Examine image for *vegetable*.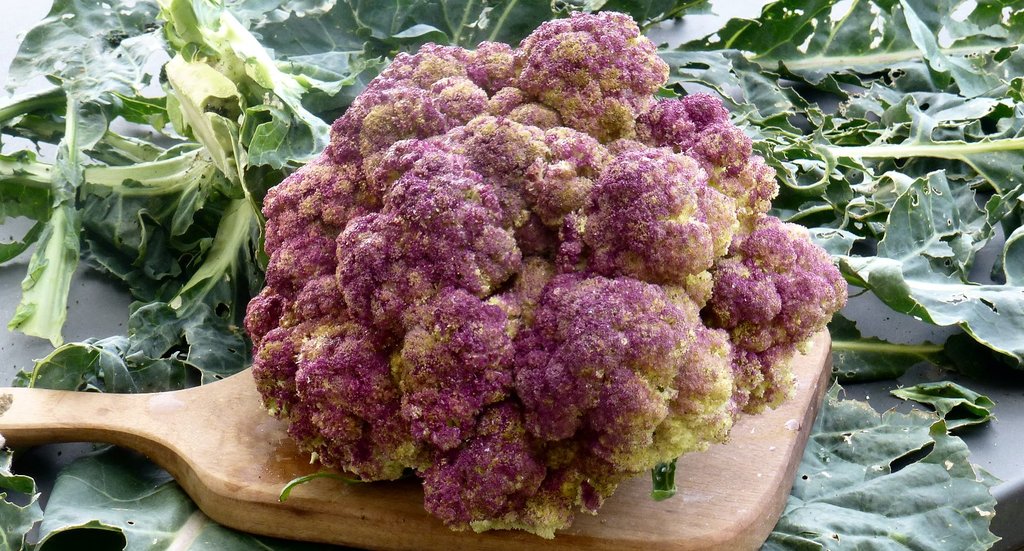
Examination result: left=20, top=75, right=303, bottom=410.
